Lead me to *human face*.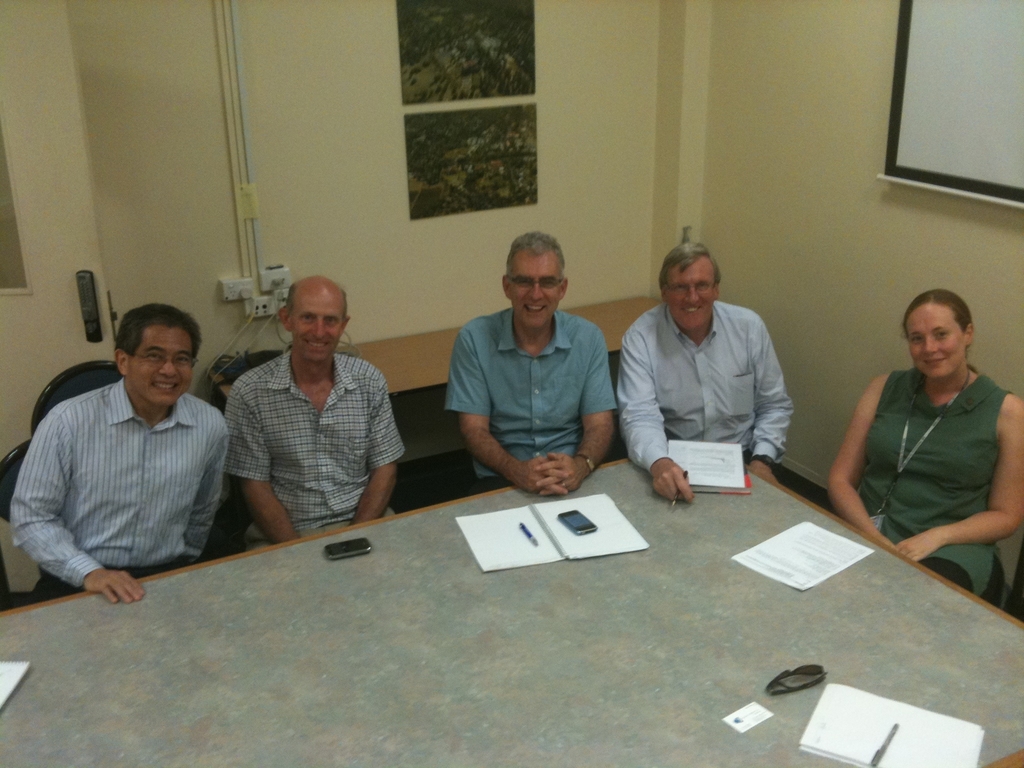
Lead to 662,252,717,328.
